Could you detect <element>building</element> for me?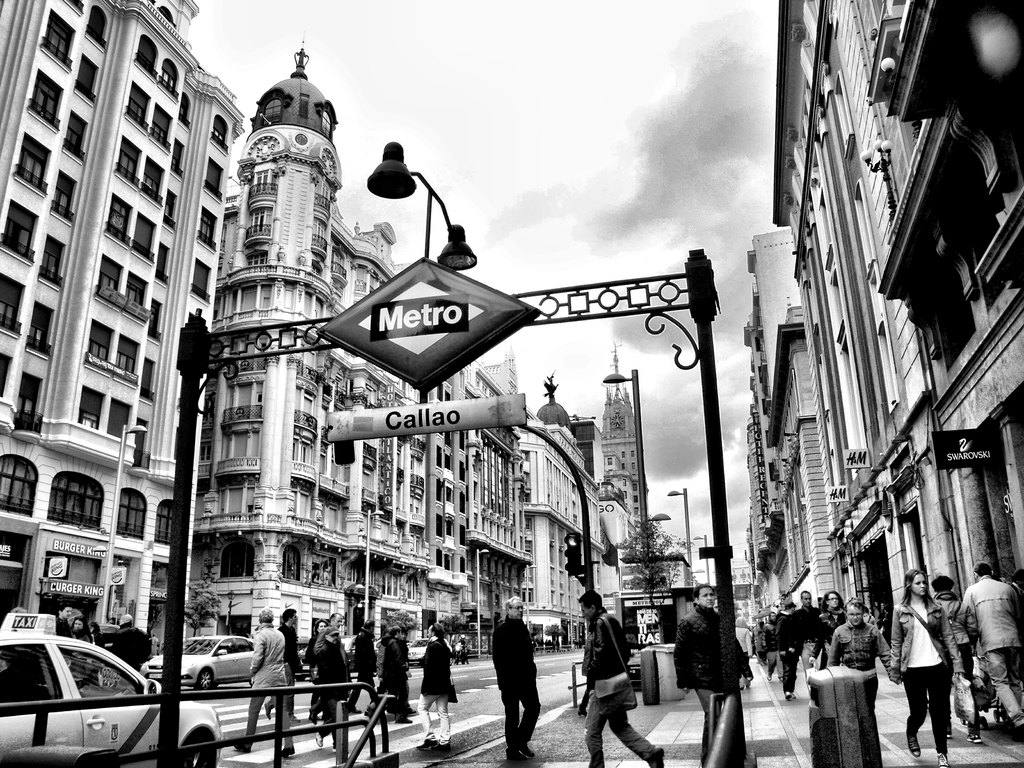
Detection result: <region>2, 1, 646, 655</region>.
